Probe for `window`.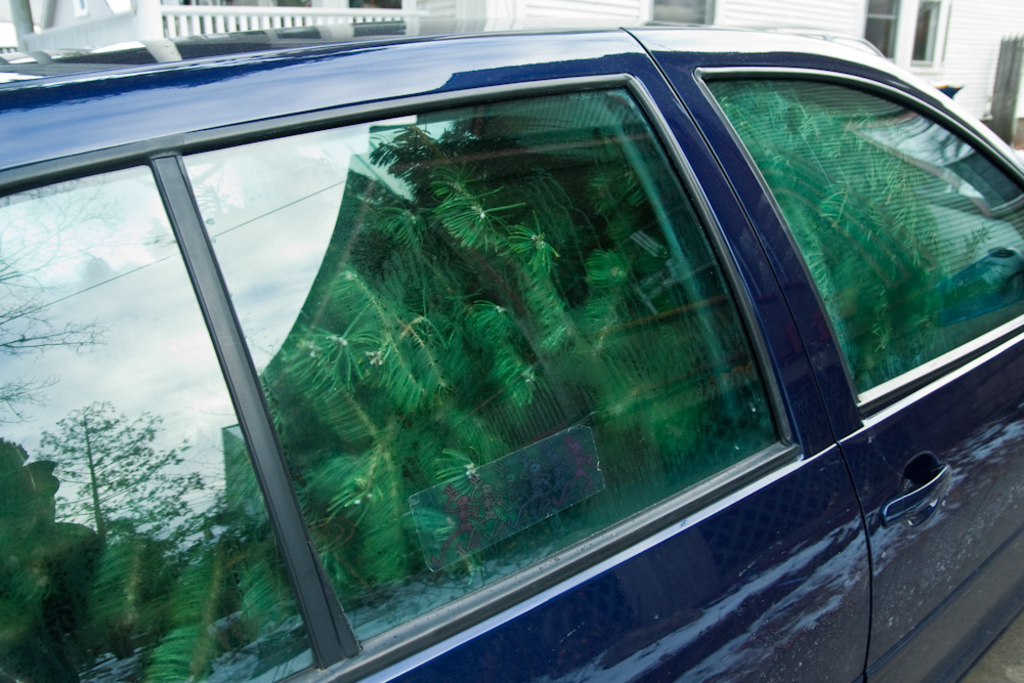
Probe result: (709, 75, 1023, 396).
